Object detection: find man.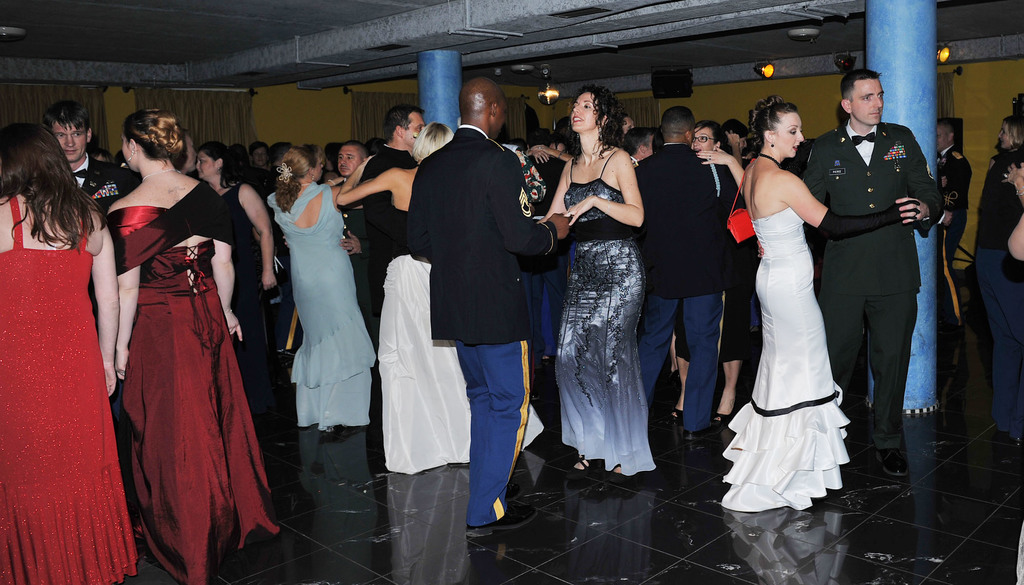
<box>633,104,742,444</box>.
